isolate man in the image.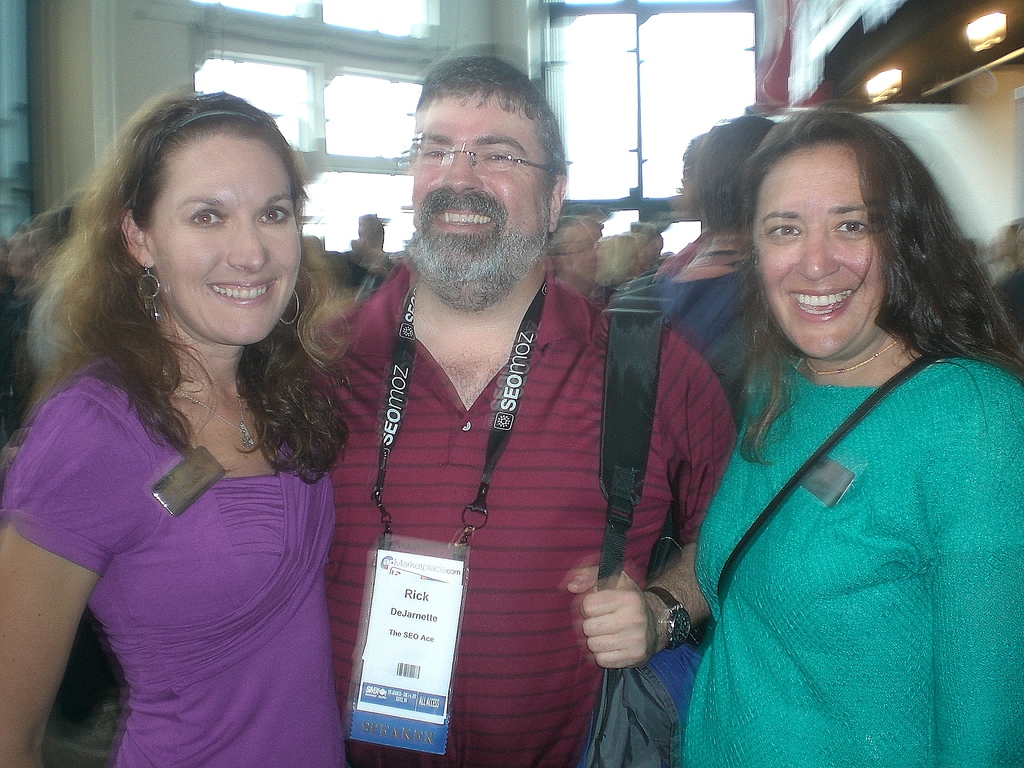
Isolated region: BBox(298, 76, 737, 742).
